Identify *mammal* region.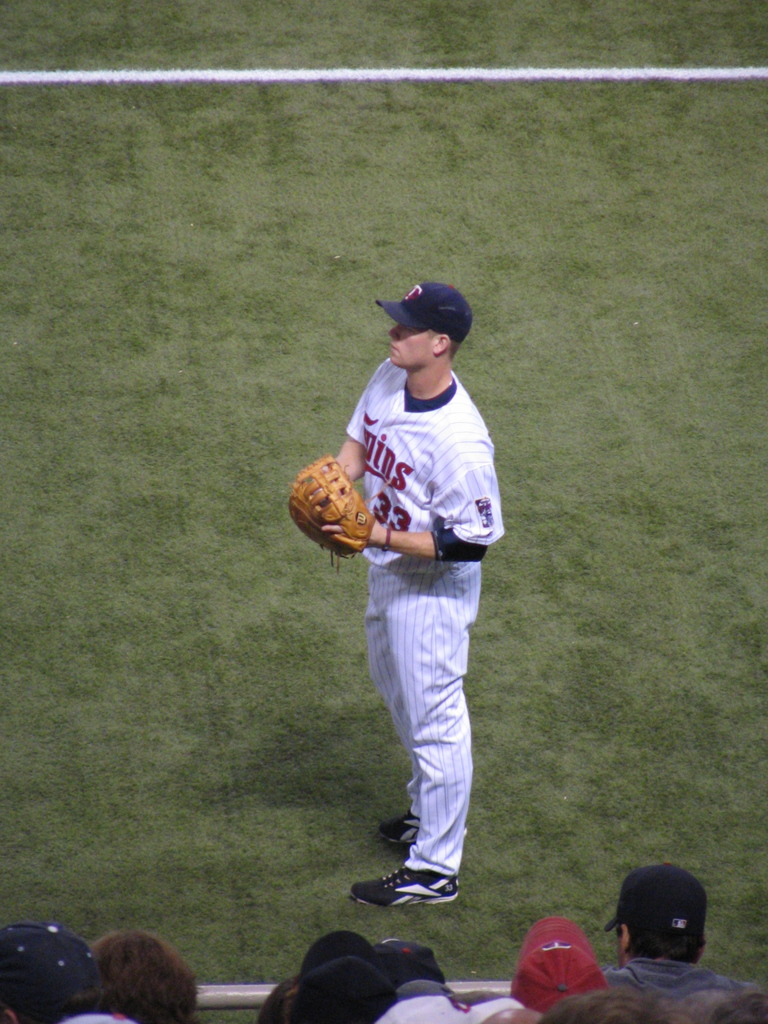
Region: l=0, t=919, r=132, b=1023.
